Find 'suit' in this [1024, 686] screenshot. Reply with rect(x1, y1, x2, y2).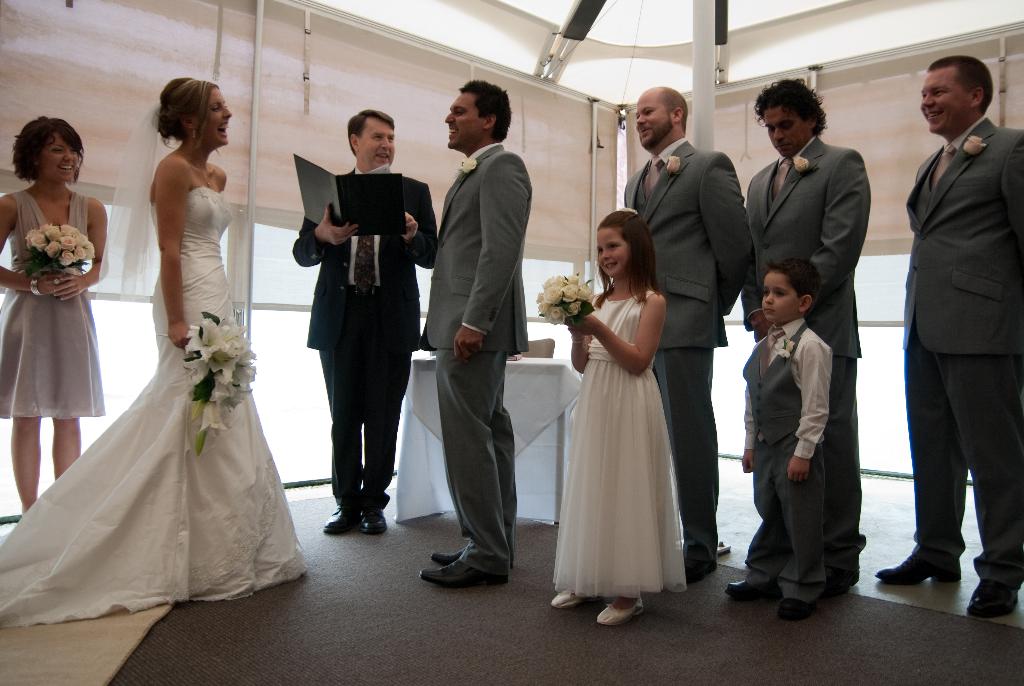
rect(740, 133, 870, 581).
